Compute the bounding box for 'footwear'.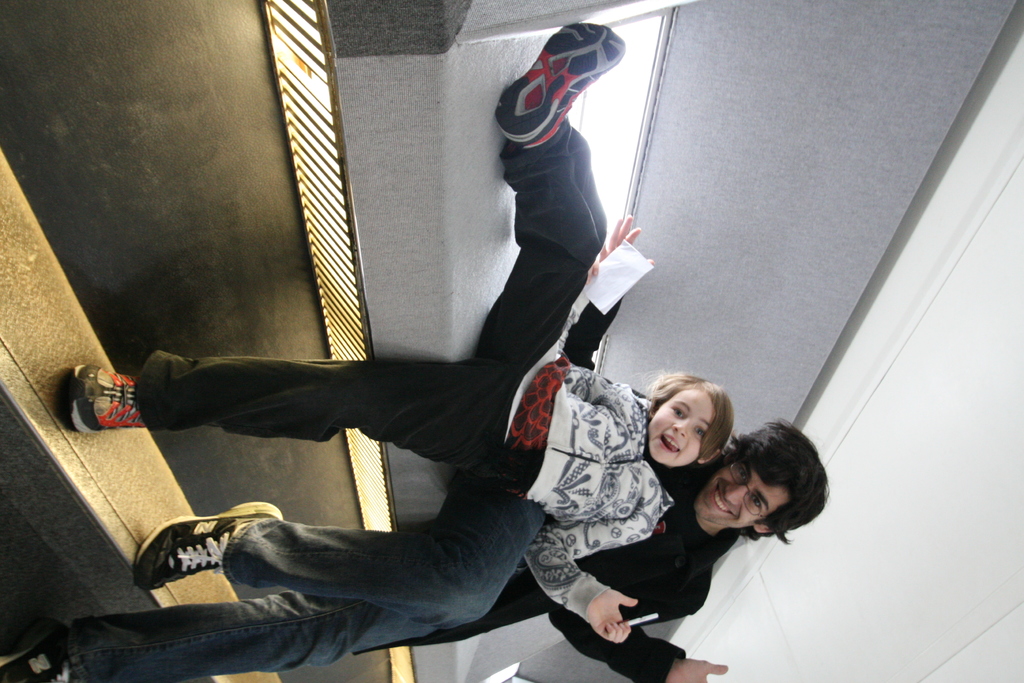
bbox=(496, 18, 624, 148).
